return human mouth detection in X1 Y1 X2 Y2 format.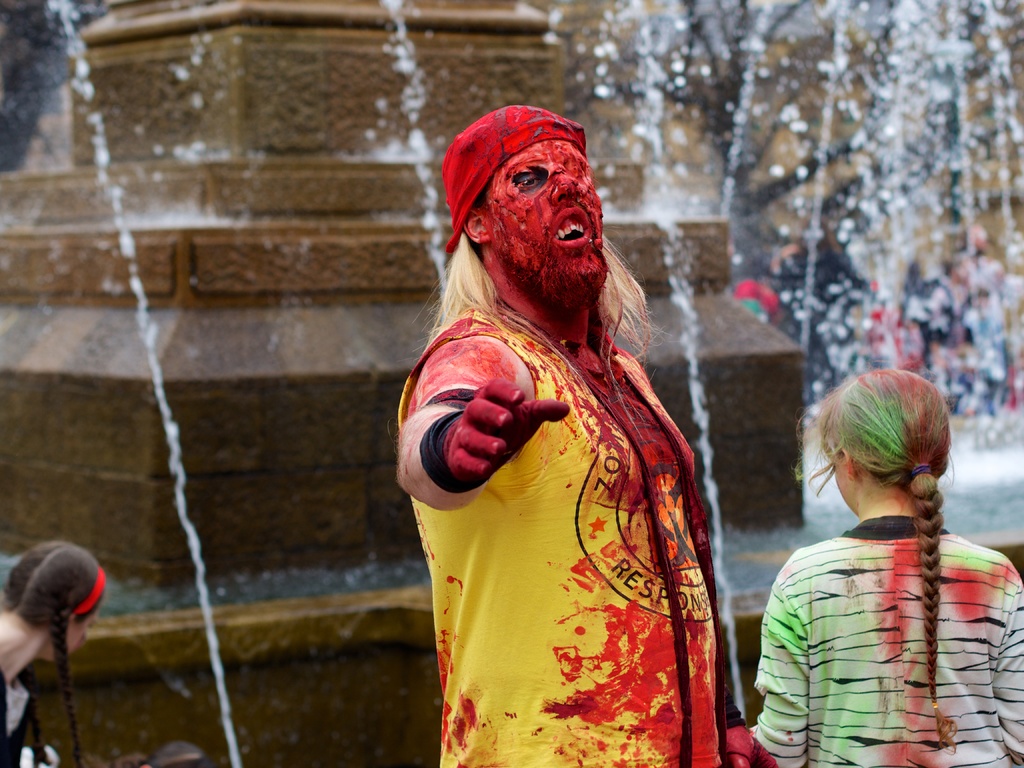
546 204 594 250.
